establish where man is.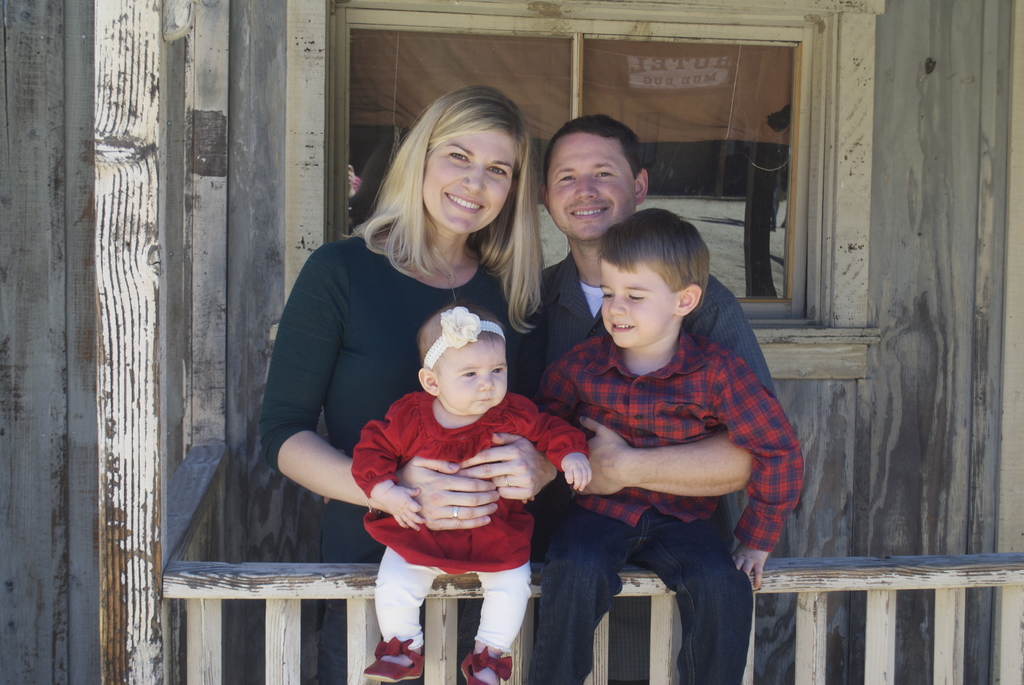
Established at x1=520 y1=109 x2=783 y2=684.
